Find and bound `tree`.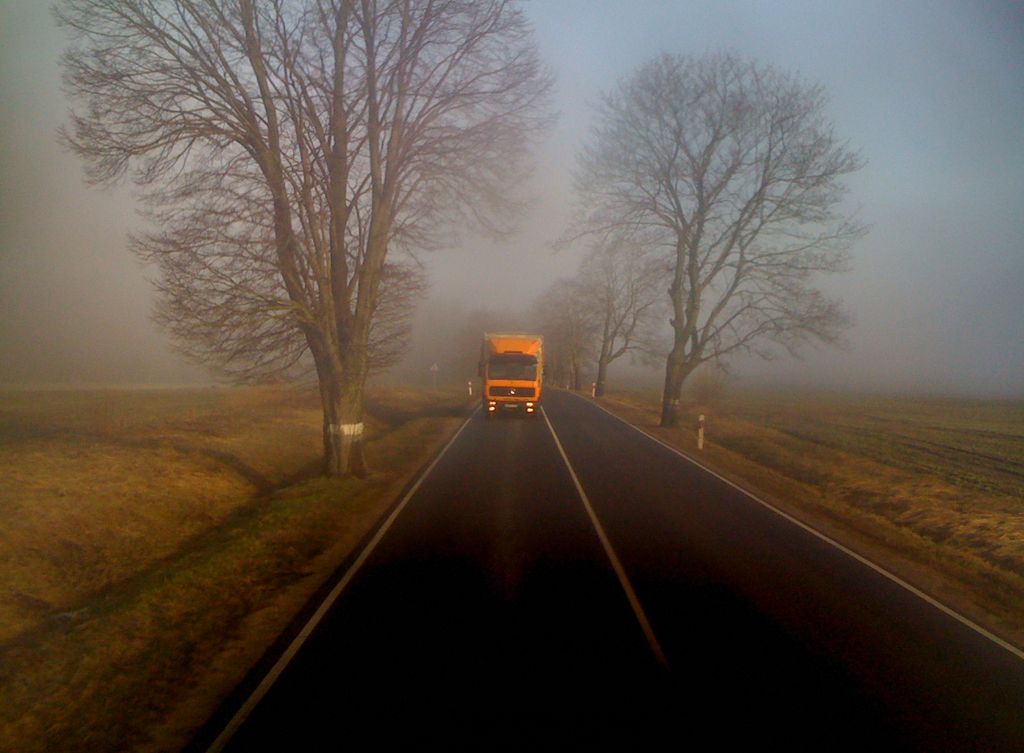
Bound: {"left": 569, "top": 25, "right": 864, "bottom": 464}.
